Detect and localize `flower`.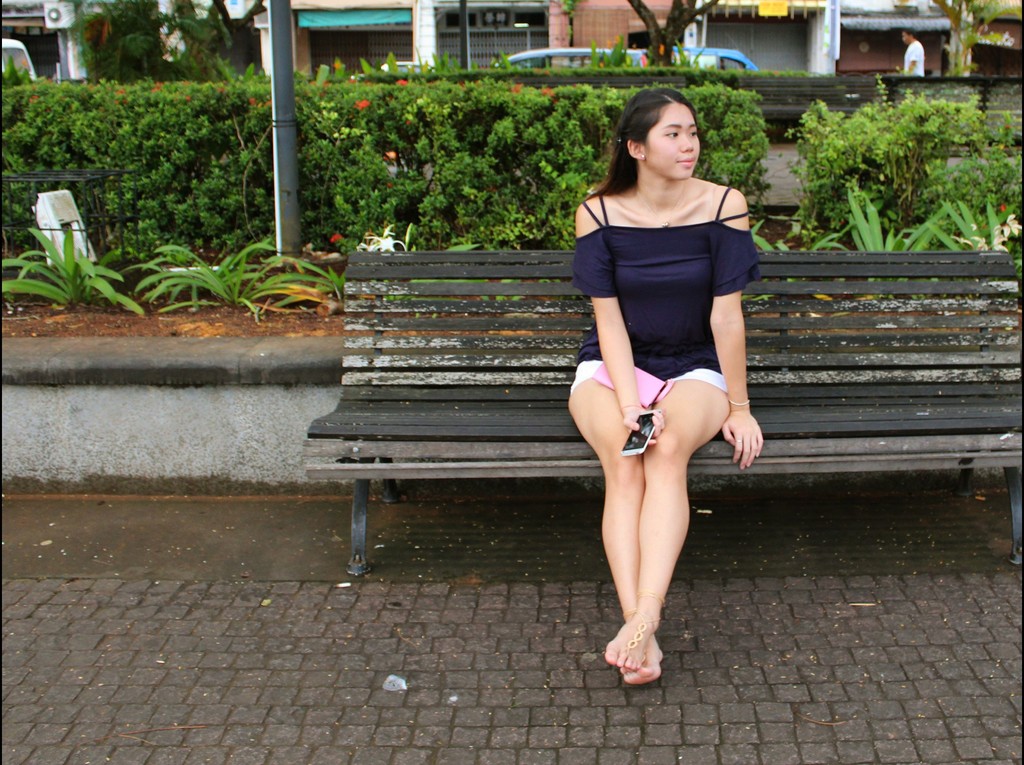
Localized at BBox(385, 153, 395, 162).
